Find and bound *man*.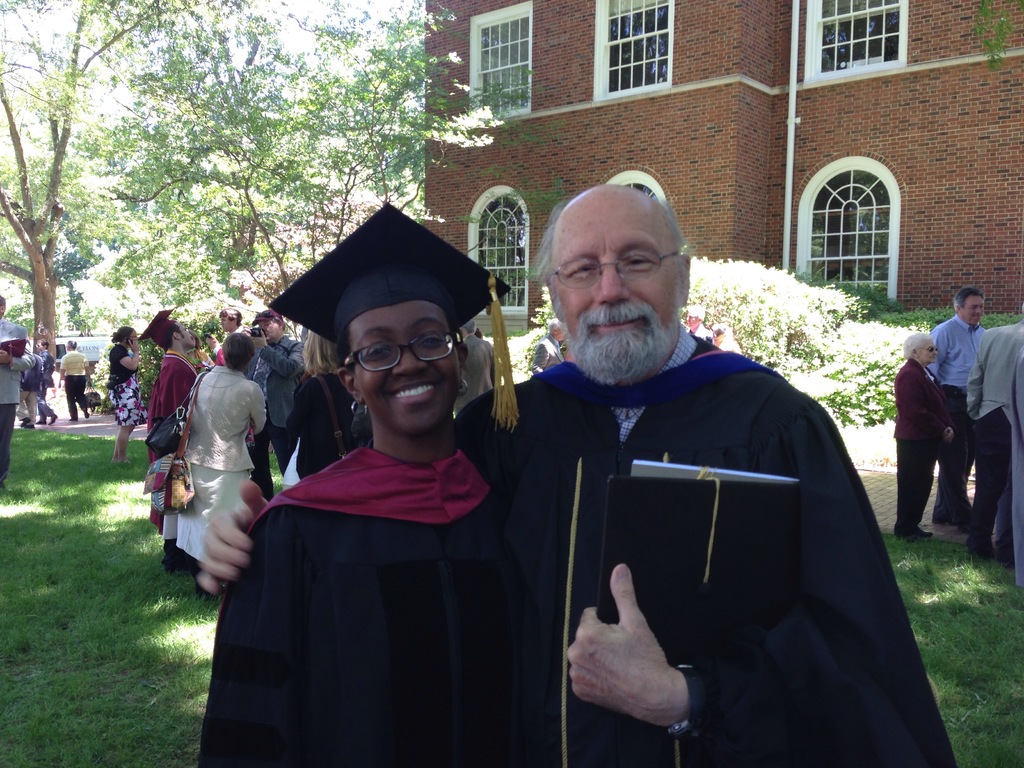
Bound: [31,339,58,428].
